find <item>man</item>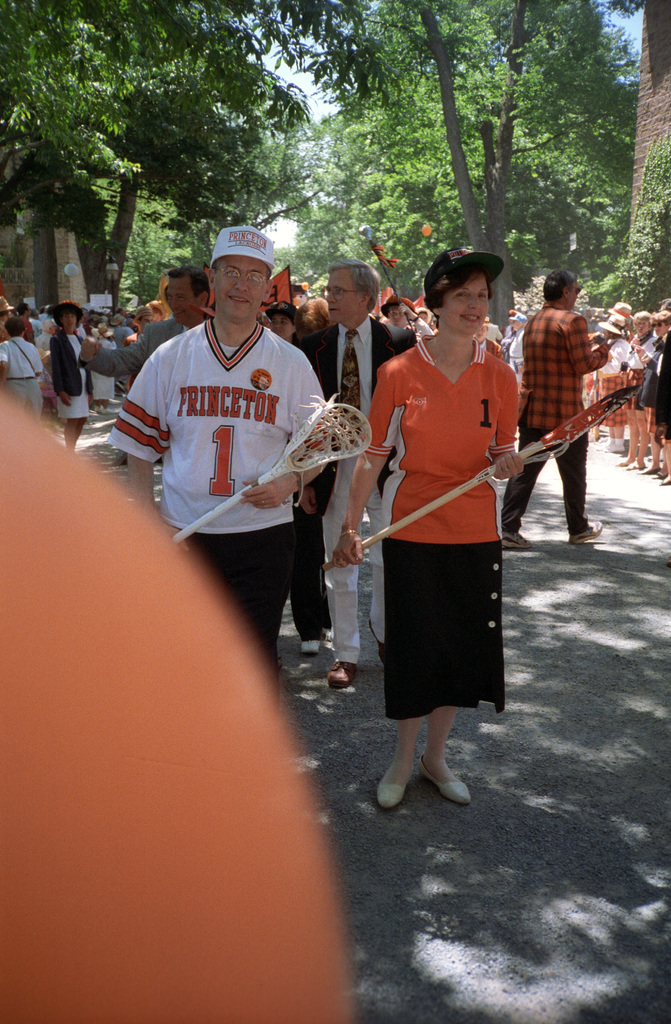
region(288, 260, 433, 691)
